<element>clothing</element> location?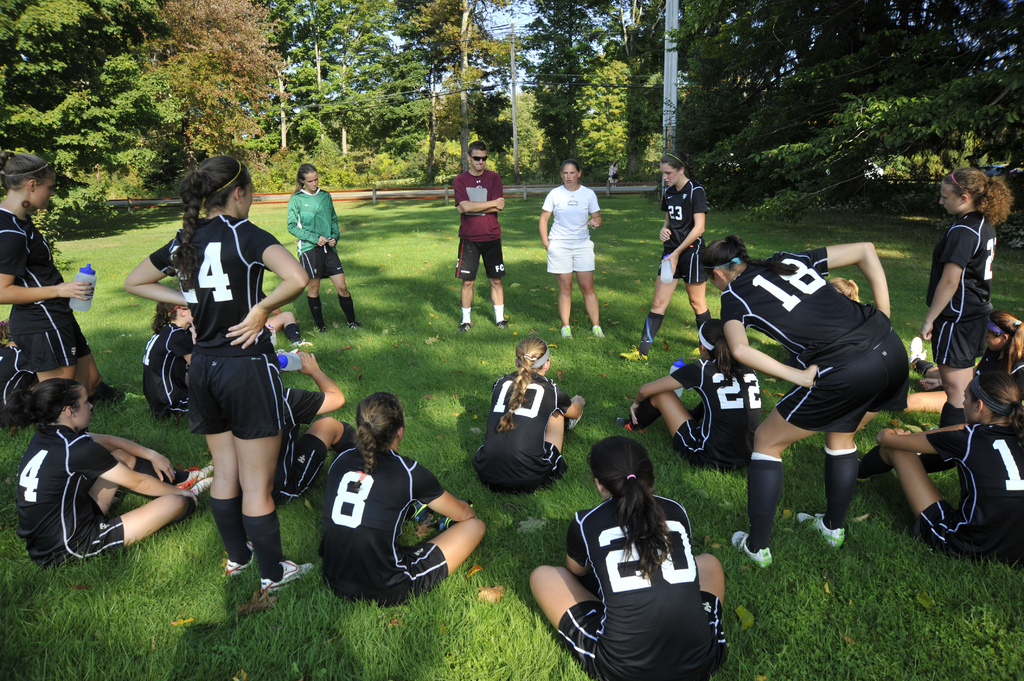
Rect(289, 181, 341, 284)
